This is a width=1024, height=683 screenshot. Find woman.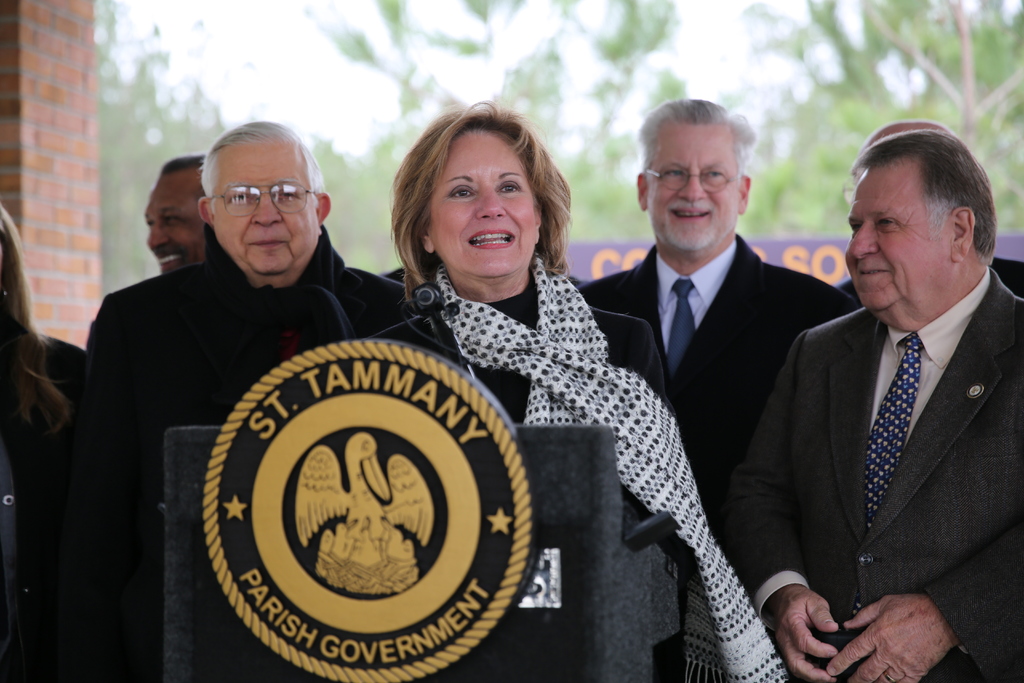
Bounding box: [left=353, top=131, right=732, bottom=615].
